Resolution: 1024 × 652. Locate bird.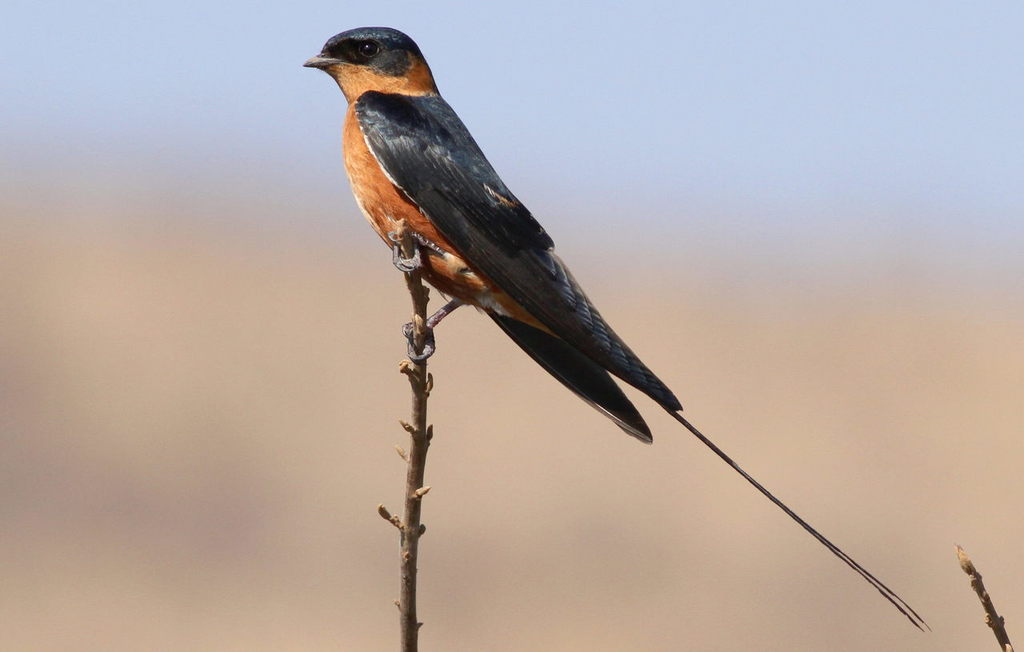
BBox(302, 27, 930, 626).
